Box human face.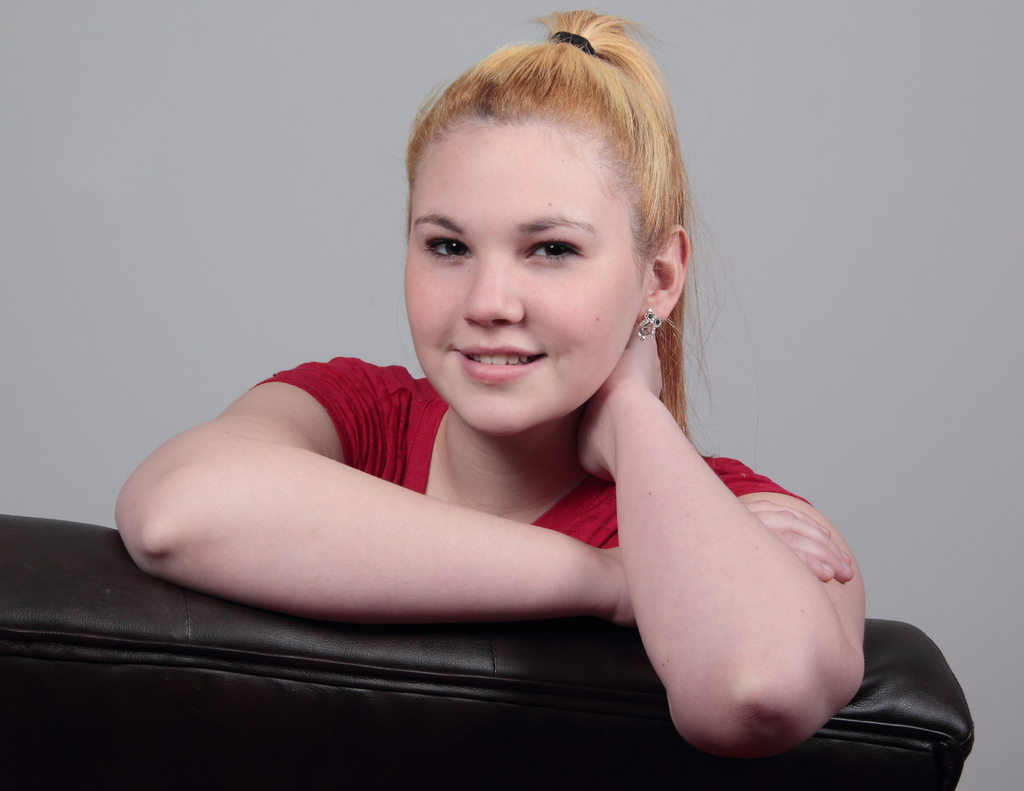
[400, 123, 637, 435].
